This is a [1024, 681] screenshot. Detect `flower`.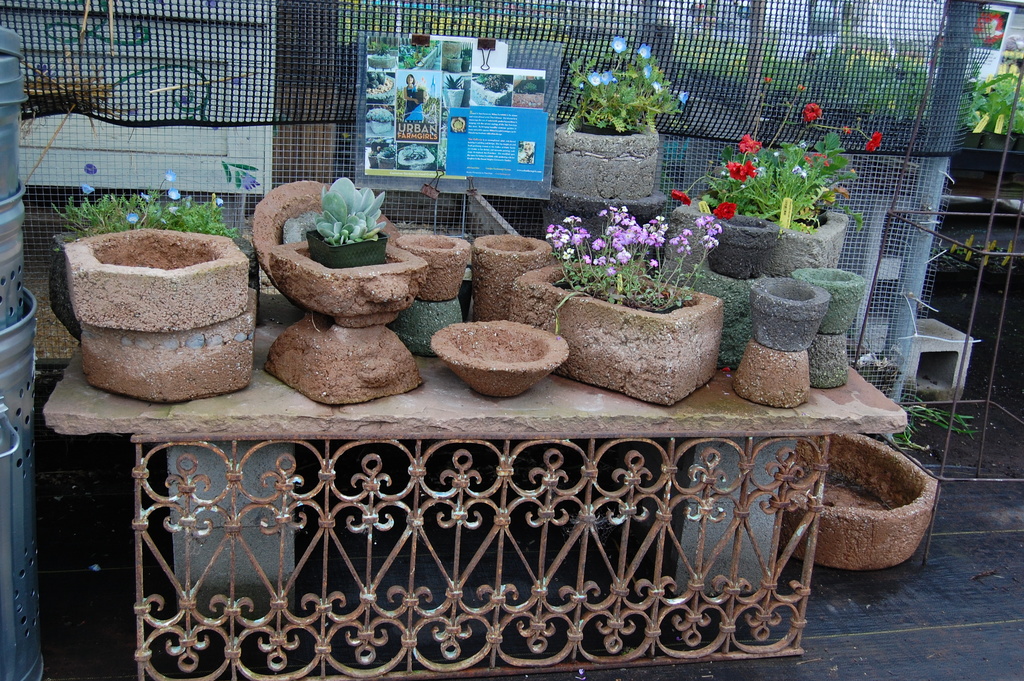
Rect(651, 80, 665, 94).
